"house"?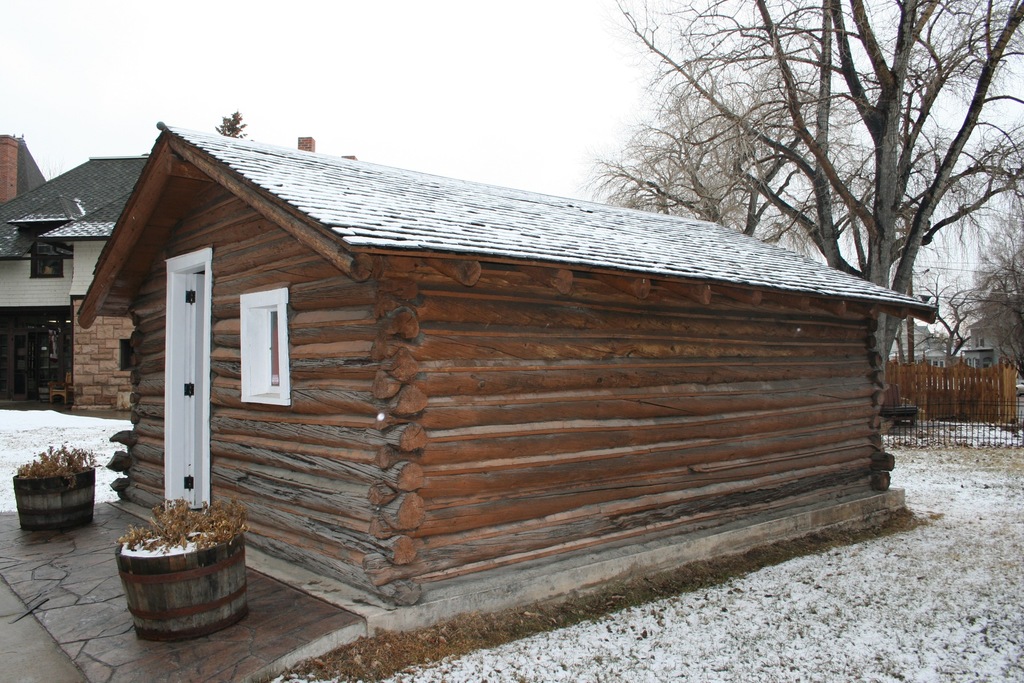
<bbox>964, 324, 1023, 374</bbox>
